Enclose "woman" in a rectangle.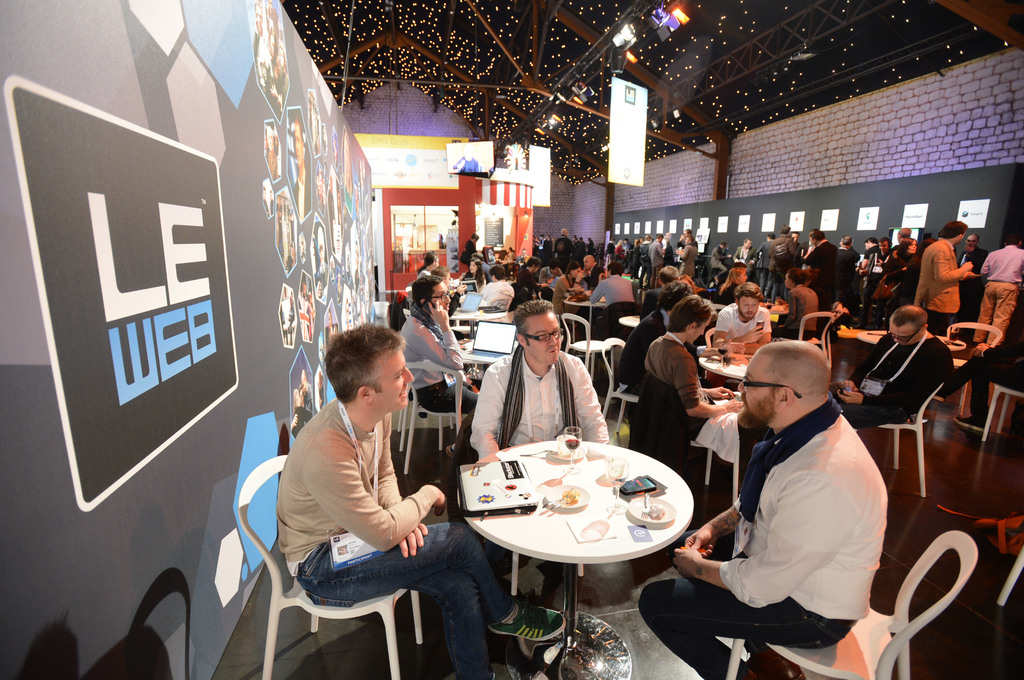
detection(886, 235, 918, 283).
